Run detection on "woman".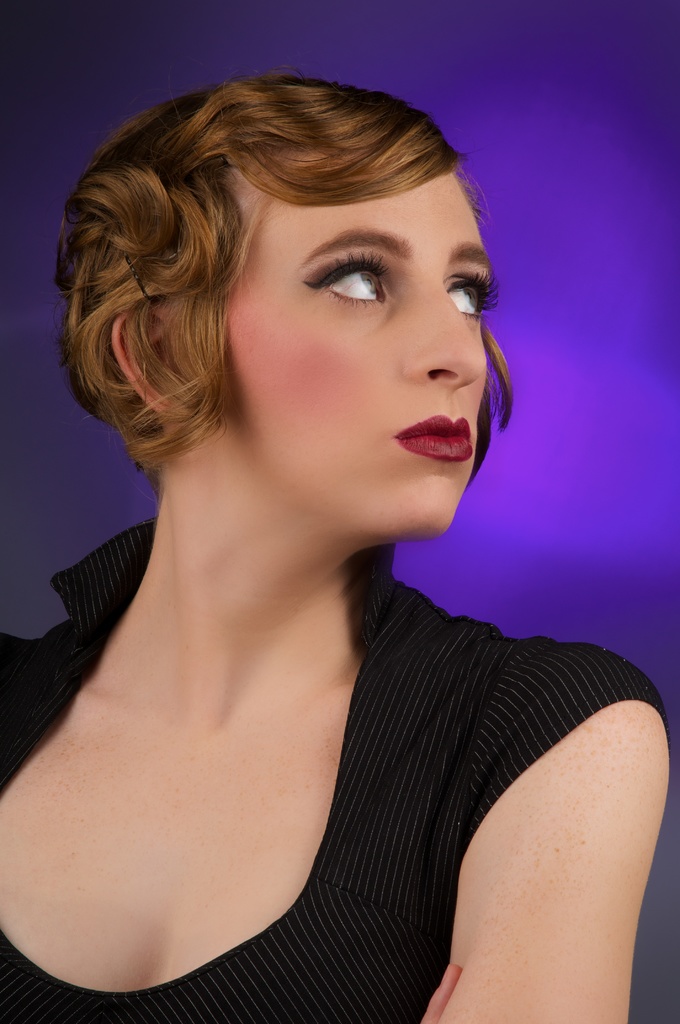
Result: (0,74,626,997).
